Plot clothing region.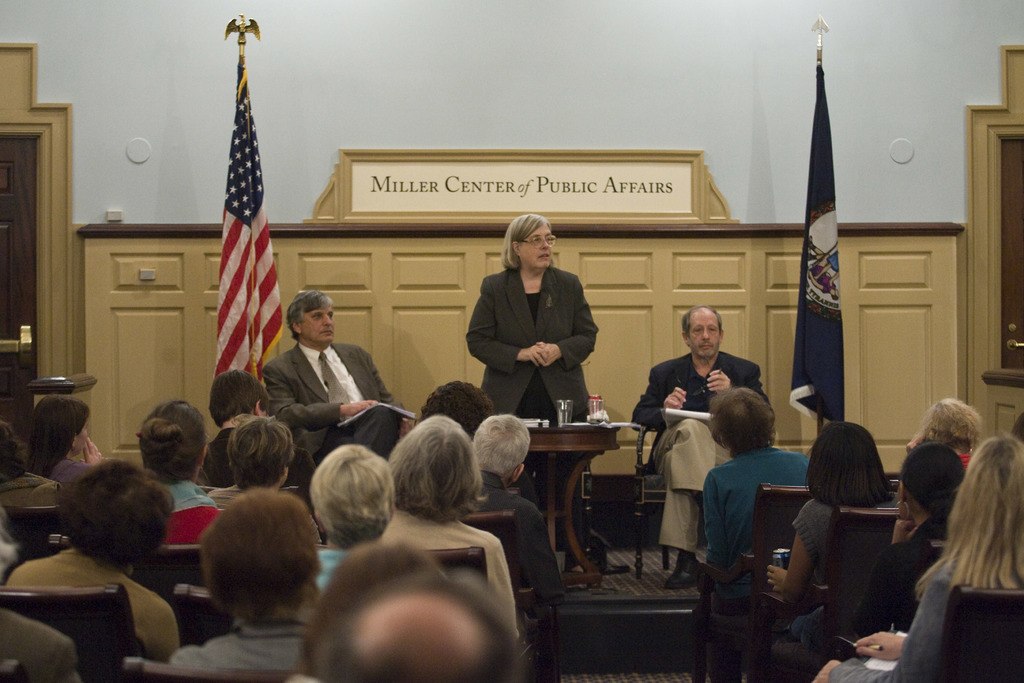
Plotted at 5, 546, 182, 667.
